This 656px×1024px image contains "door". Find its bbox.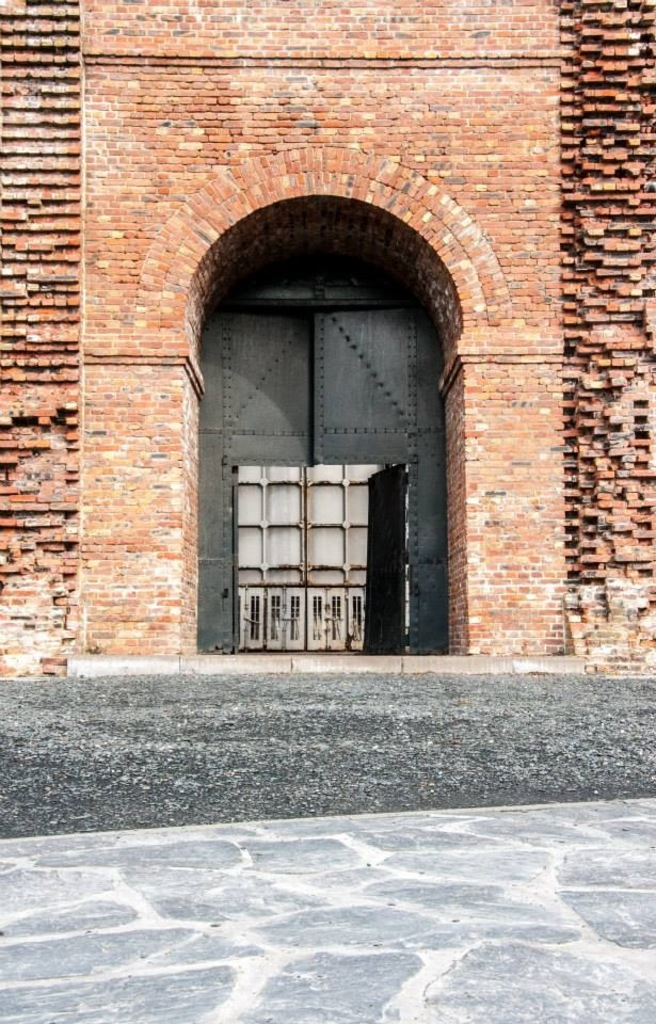
Rect(190, 304, 449, 662).
